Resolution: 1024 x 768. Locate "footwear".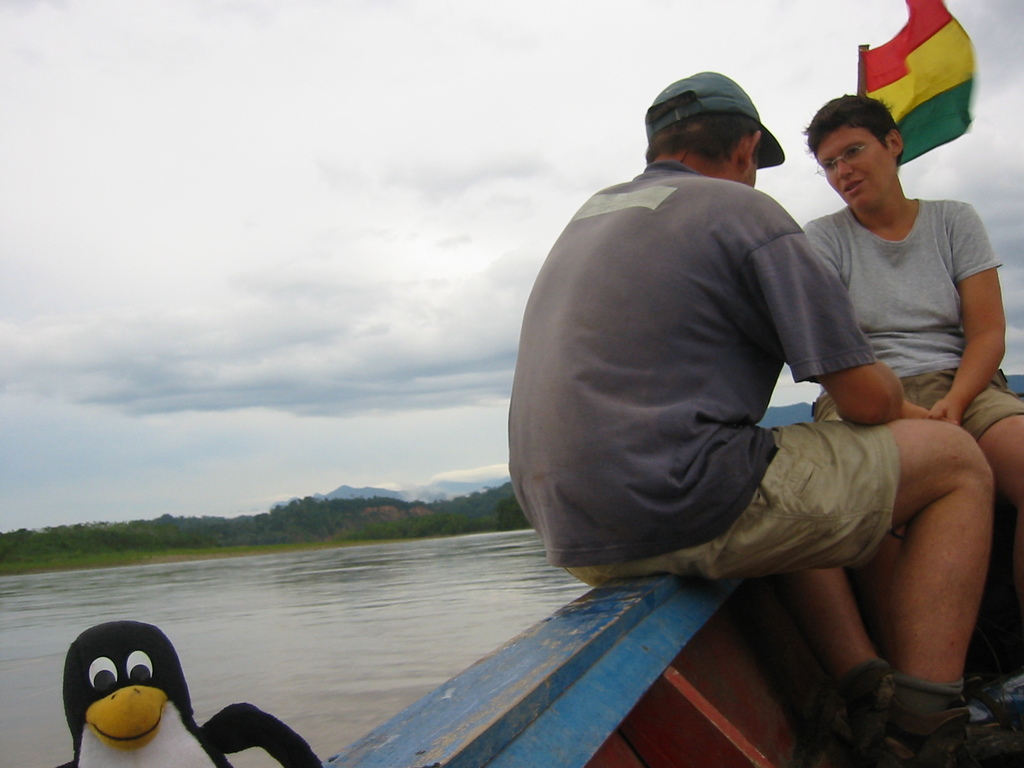
select_region(838, 653, 898, 756).
